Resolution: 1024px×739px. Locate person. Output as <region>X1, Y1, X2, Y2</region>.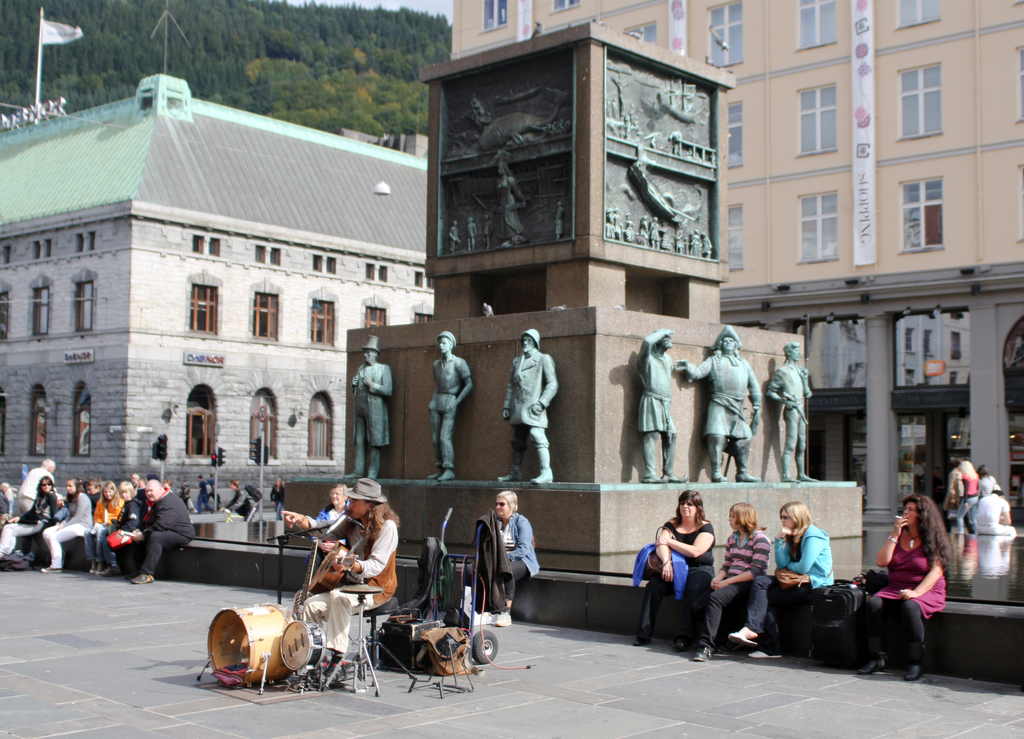
<region>271, 475, 292, 517</region>.
